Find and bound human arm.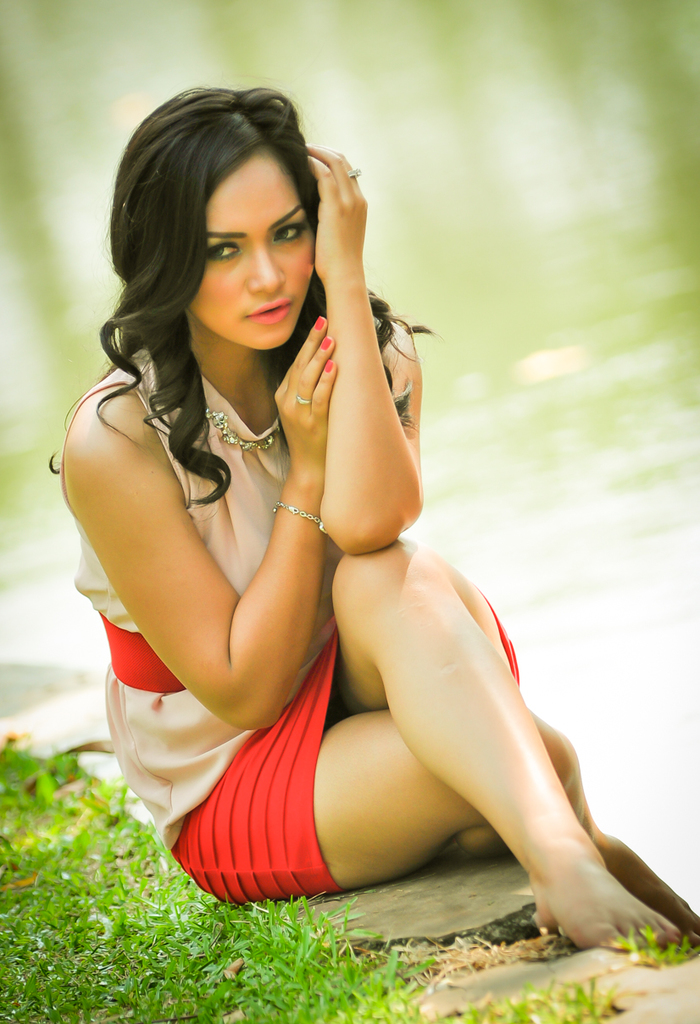
Bound: (292,147,424,533).
